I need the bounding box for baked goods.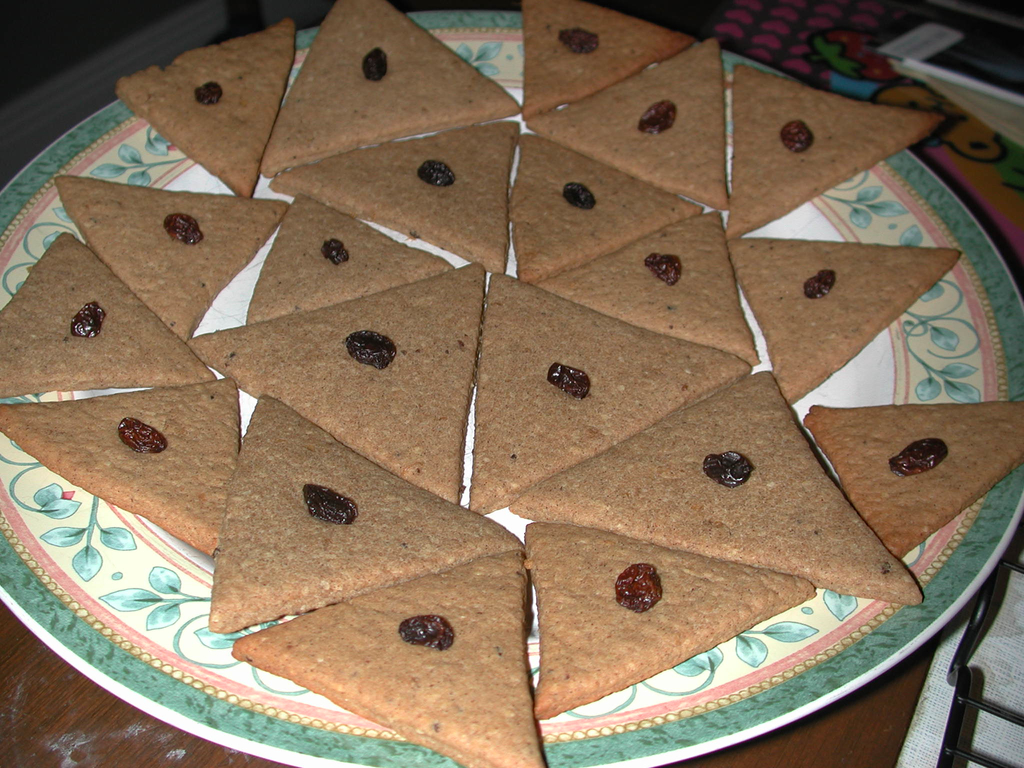
Here it is: (x1=797, y1=403, x2=1023, y2=560).
